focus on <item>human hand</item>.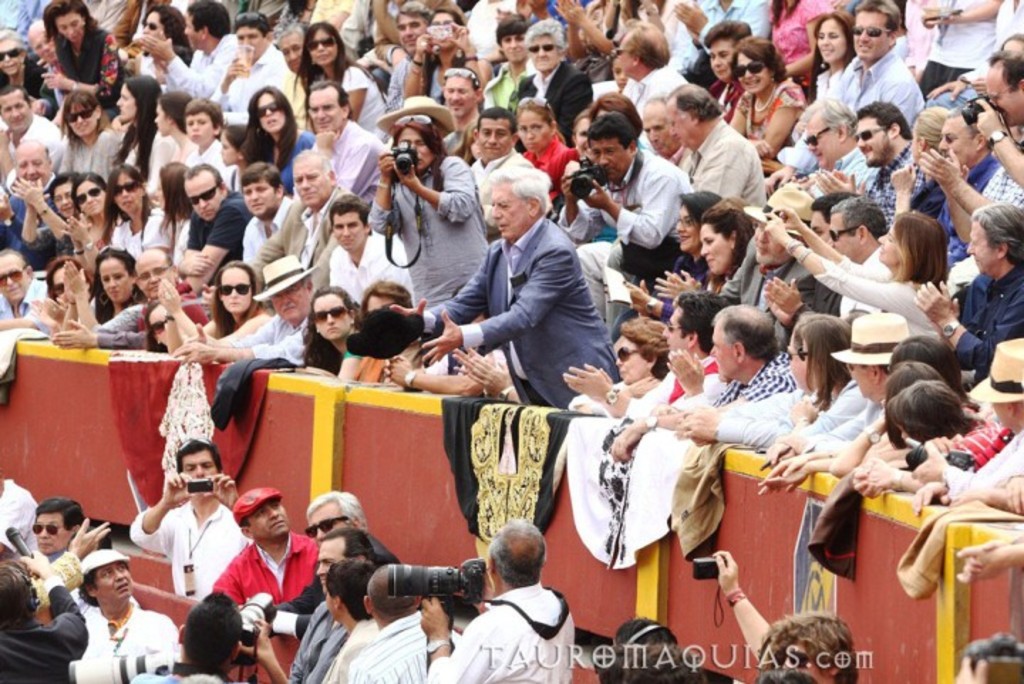
Focused at <bbox>68, 515, 112, 559</bbox>.
